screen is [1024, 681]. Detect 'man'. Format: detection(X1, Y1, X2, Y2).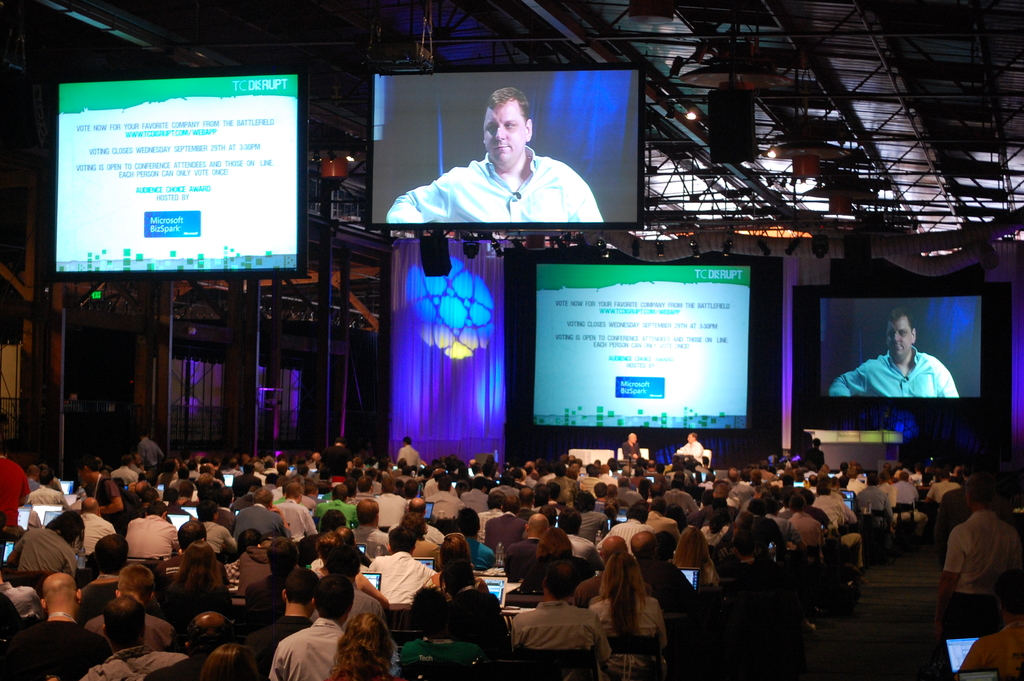
detection(829, 304, 961, 402).
